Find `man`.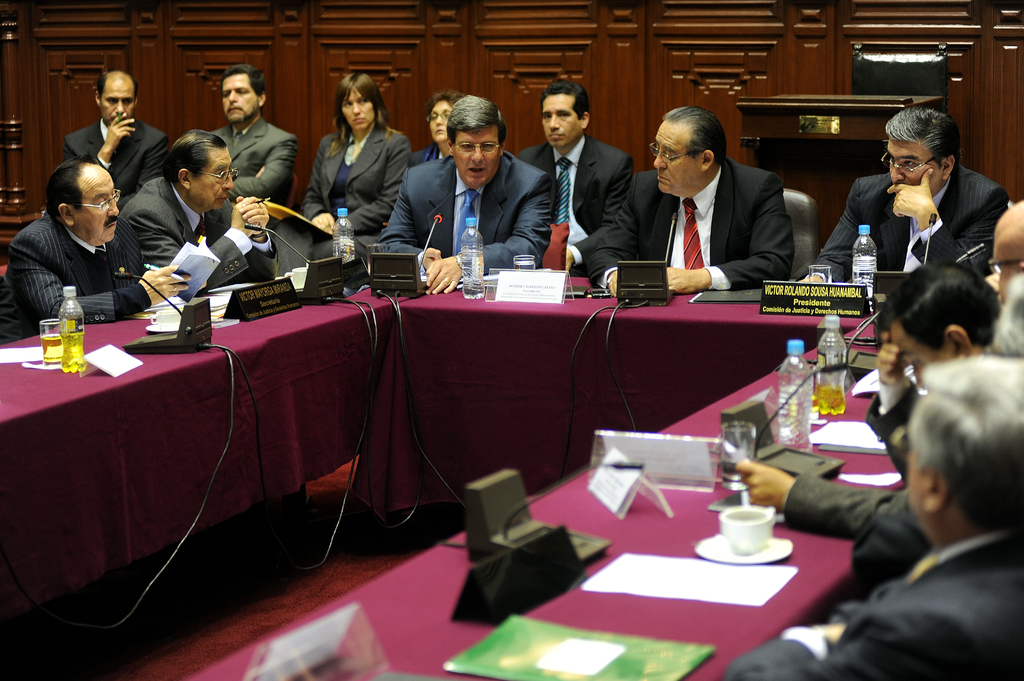
[left=725, top=253, right=998, bottom=542].
